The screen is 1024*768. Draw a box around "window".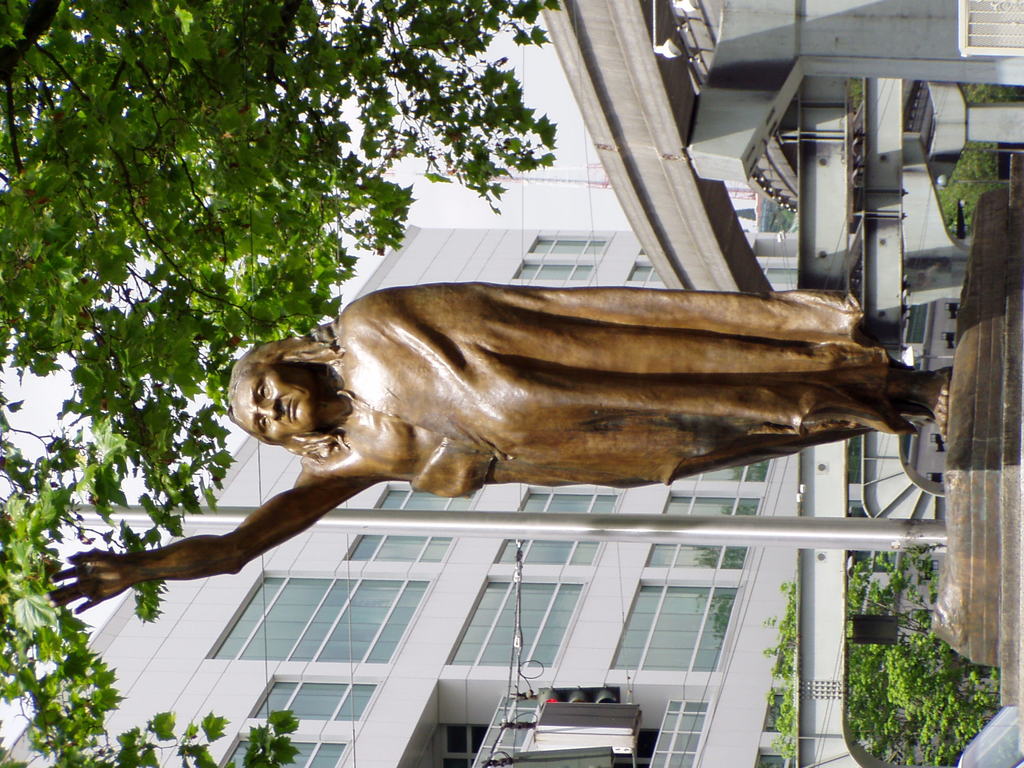
(646,497,762,572).
